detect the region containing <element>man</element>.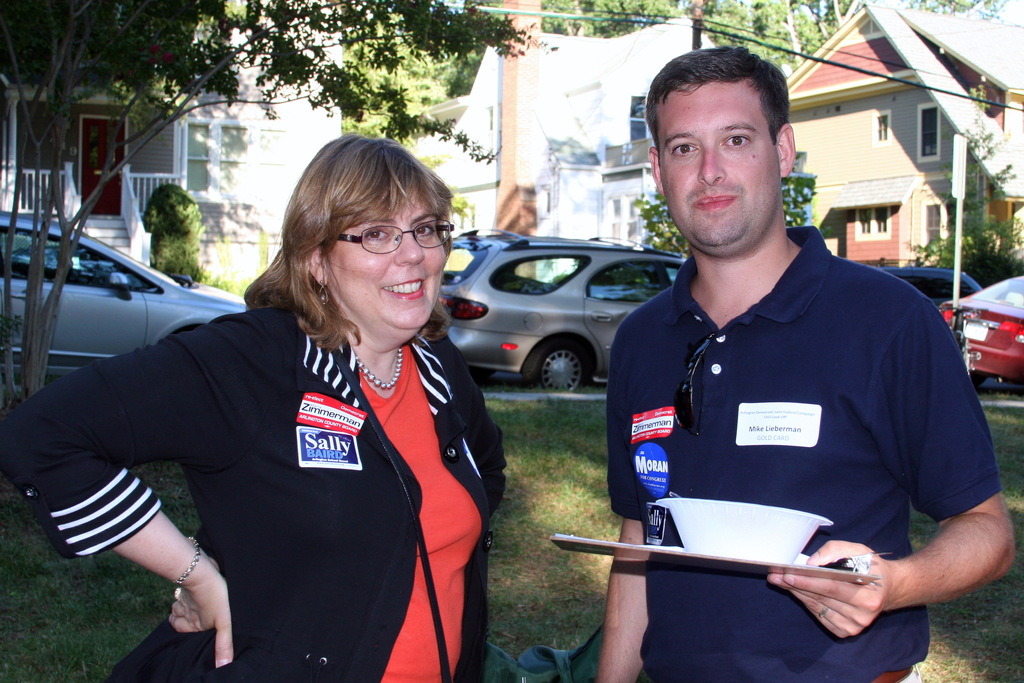
region(582, 70, 991, 664).
